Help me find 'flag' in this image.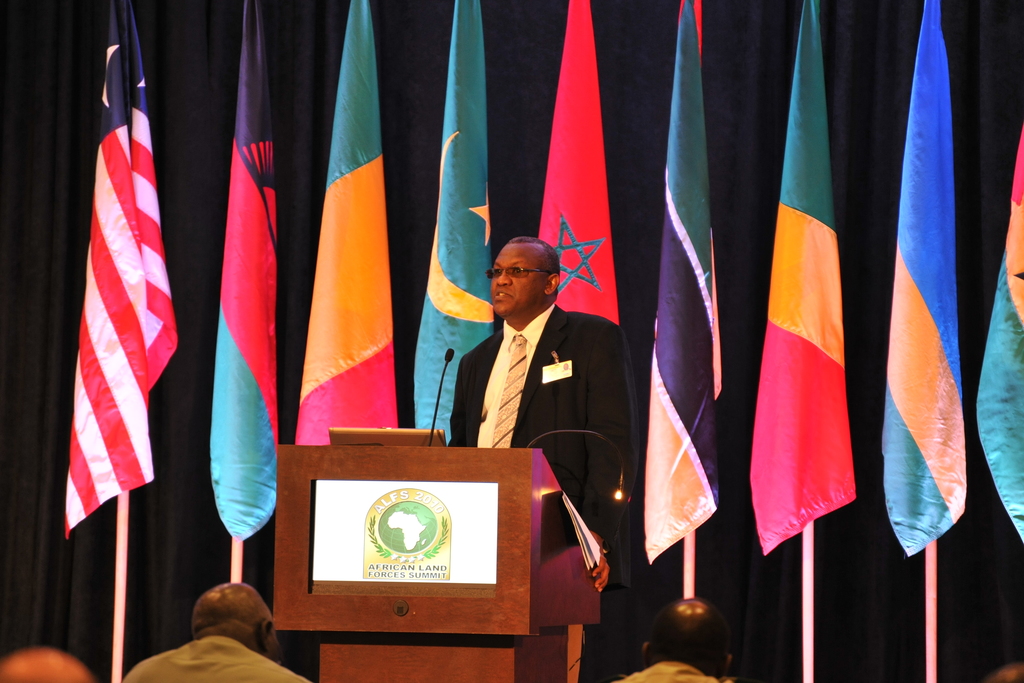
Found it: crop(403, 4, 502, 439).
